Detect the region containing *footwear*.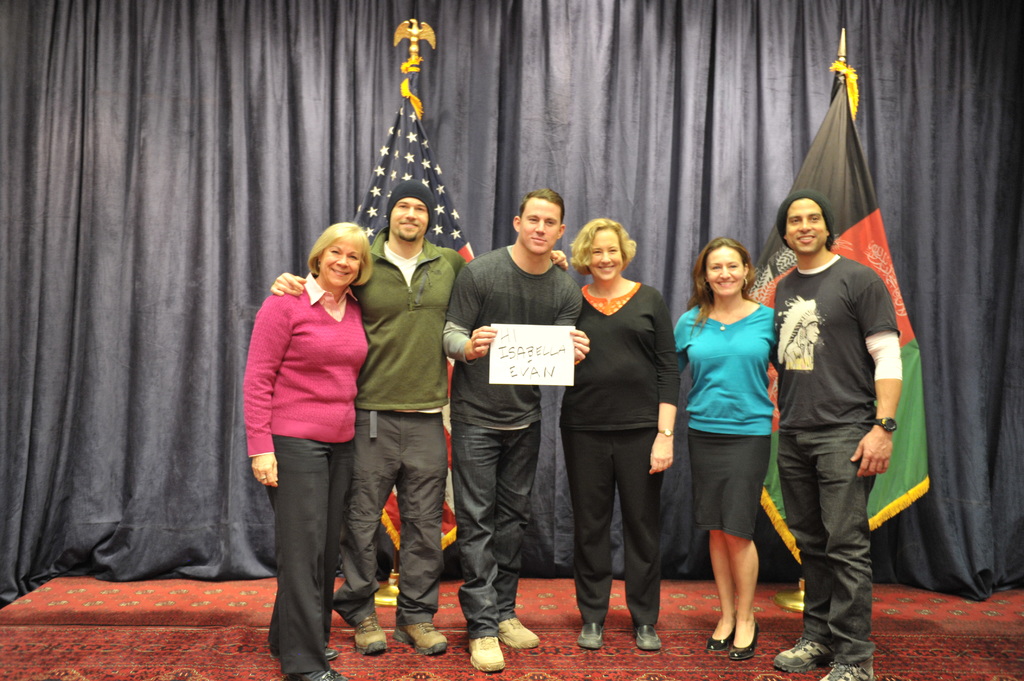
(821, 661, 870, 680).
